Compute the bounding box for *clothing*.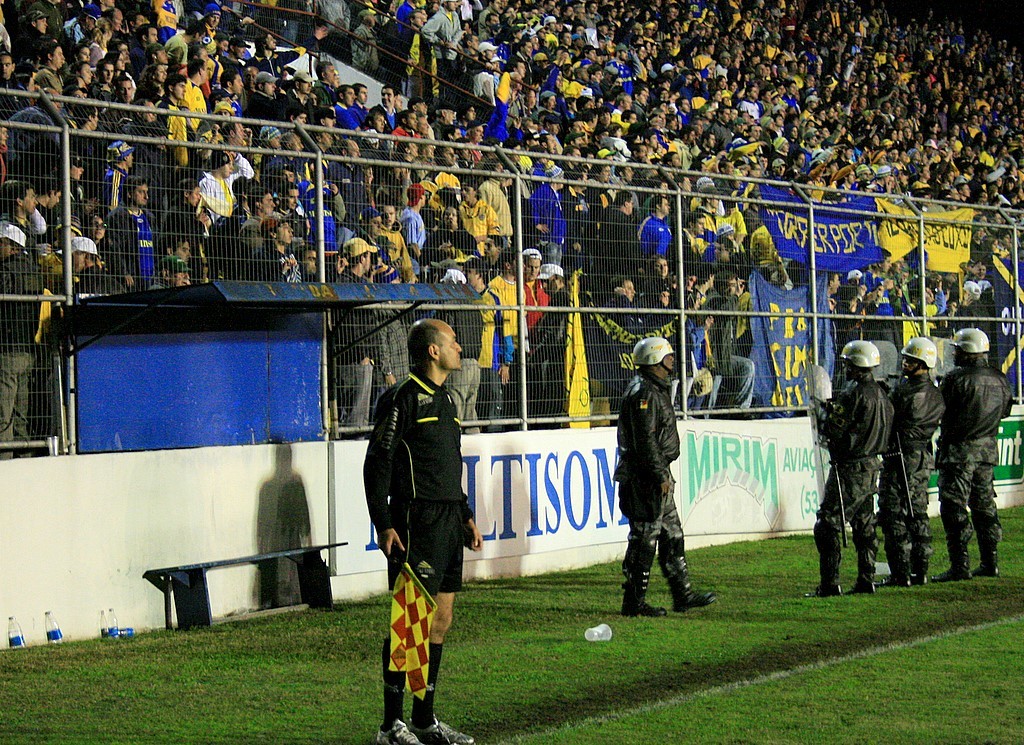
rect(697, 288, 755, 411).
